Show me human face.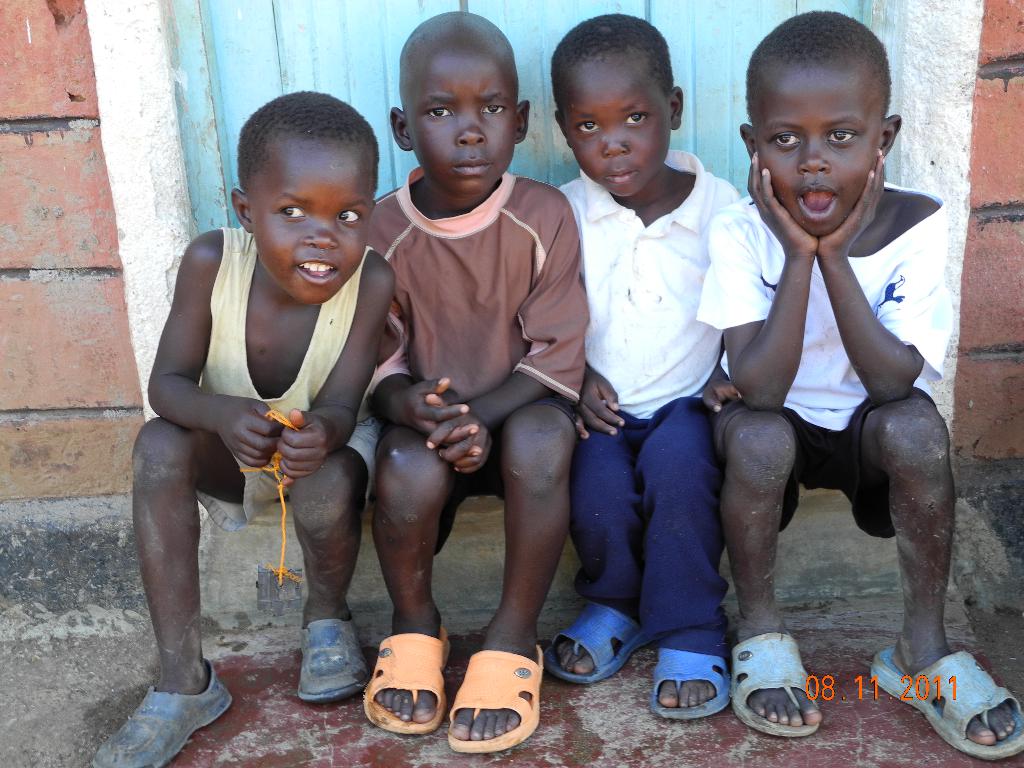
human face is here: {"x1": 758, "y1": 77, "x2": 883, "y2": 237}.
